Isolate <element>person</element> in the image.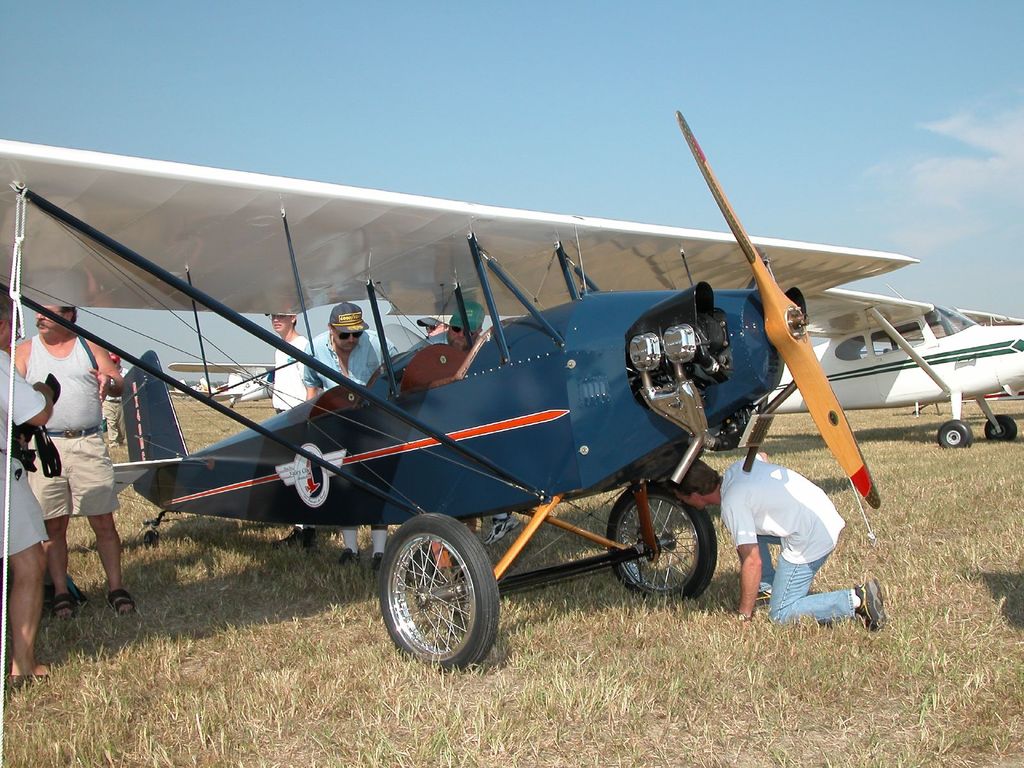
Isolated region: pyautogui.locateOnScreen(10, 301, 142, 623).
